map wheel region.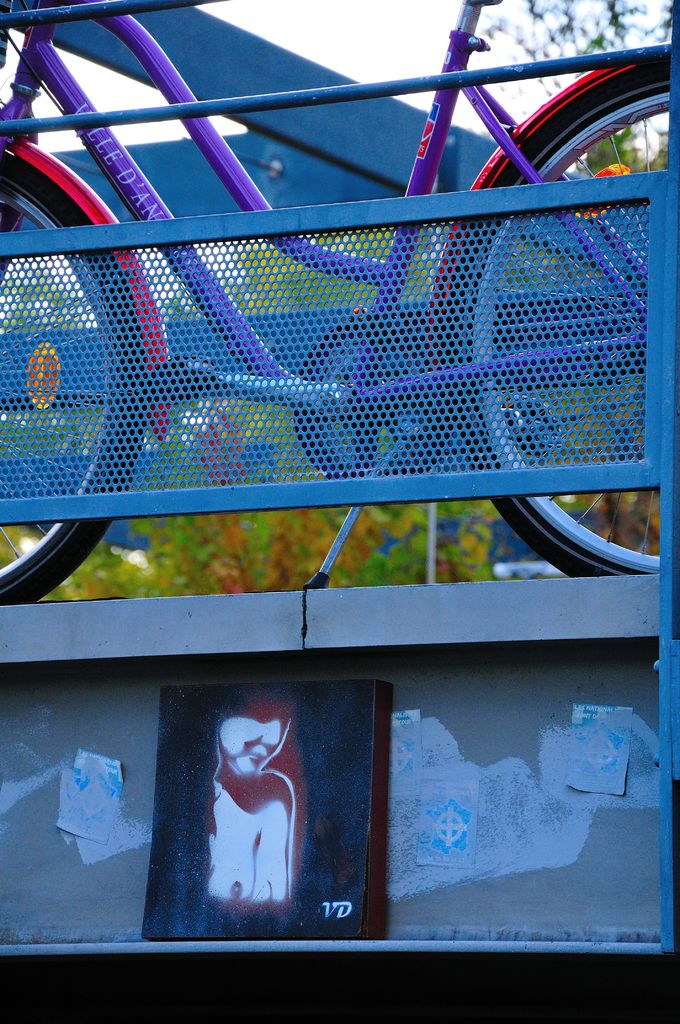
Mapped to [0,150,147,607].
